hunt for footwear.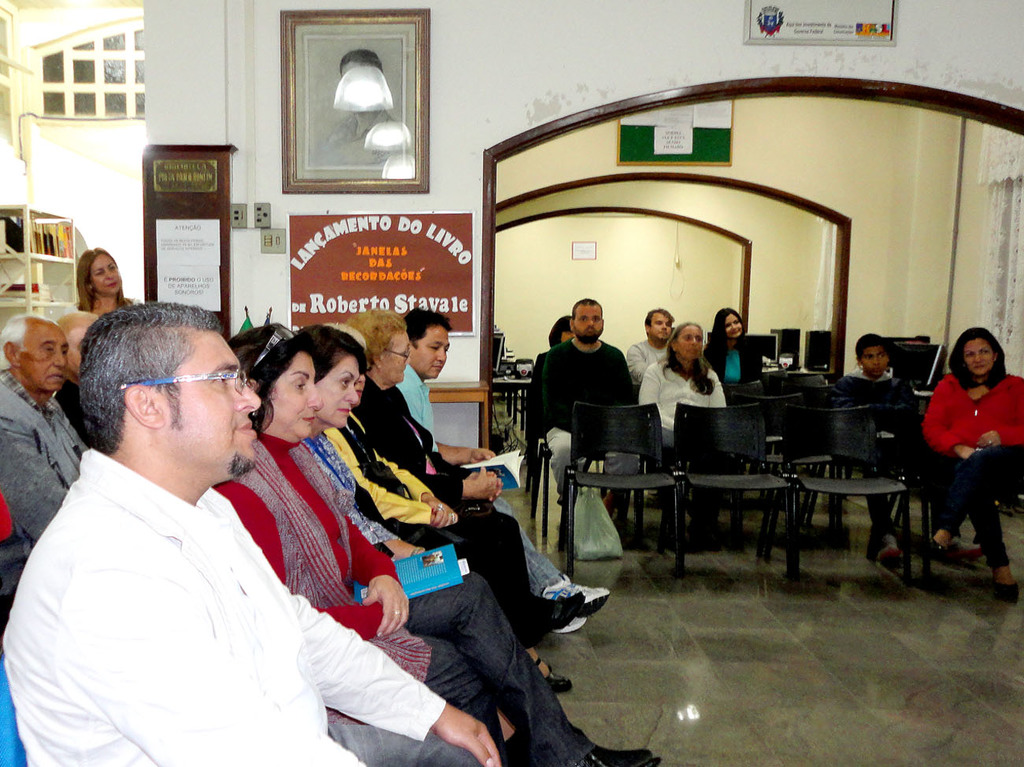
Hunted down at 876/537/900/560.
